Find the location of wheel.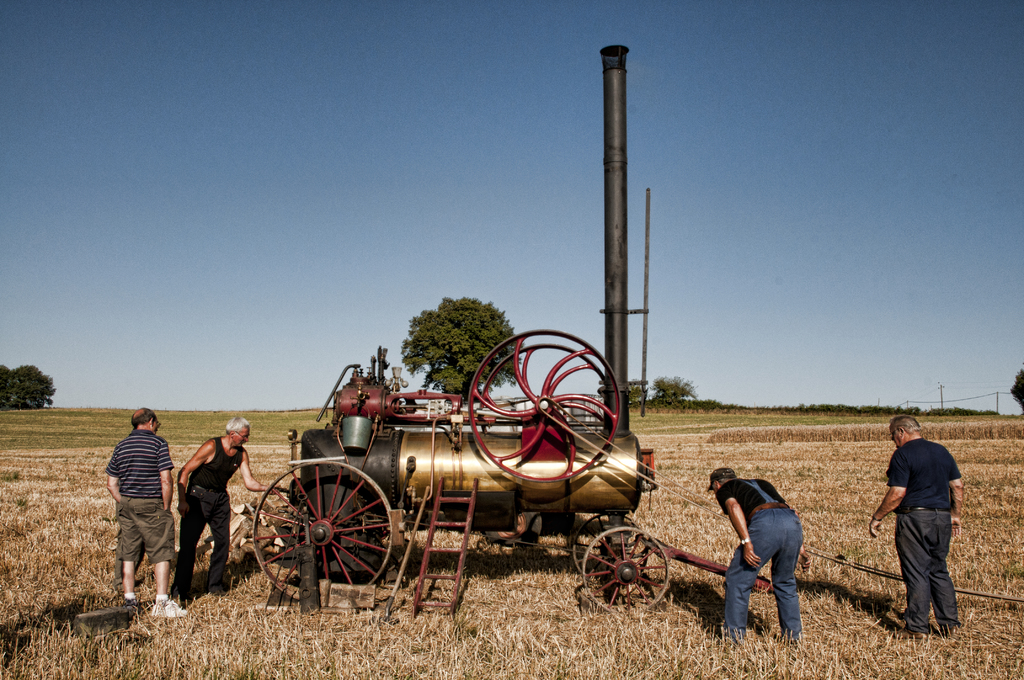
Location: box=[251, 462, 394, 603].
